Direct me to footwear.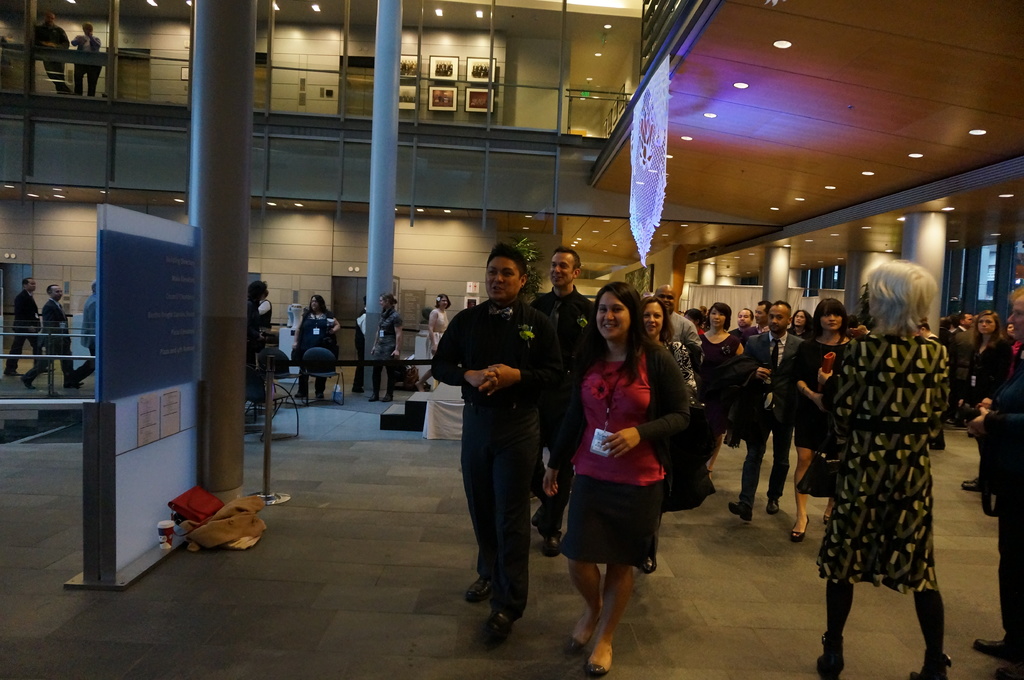
Direction: Rect(20, 379, 40, 392).
